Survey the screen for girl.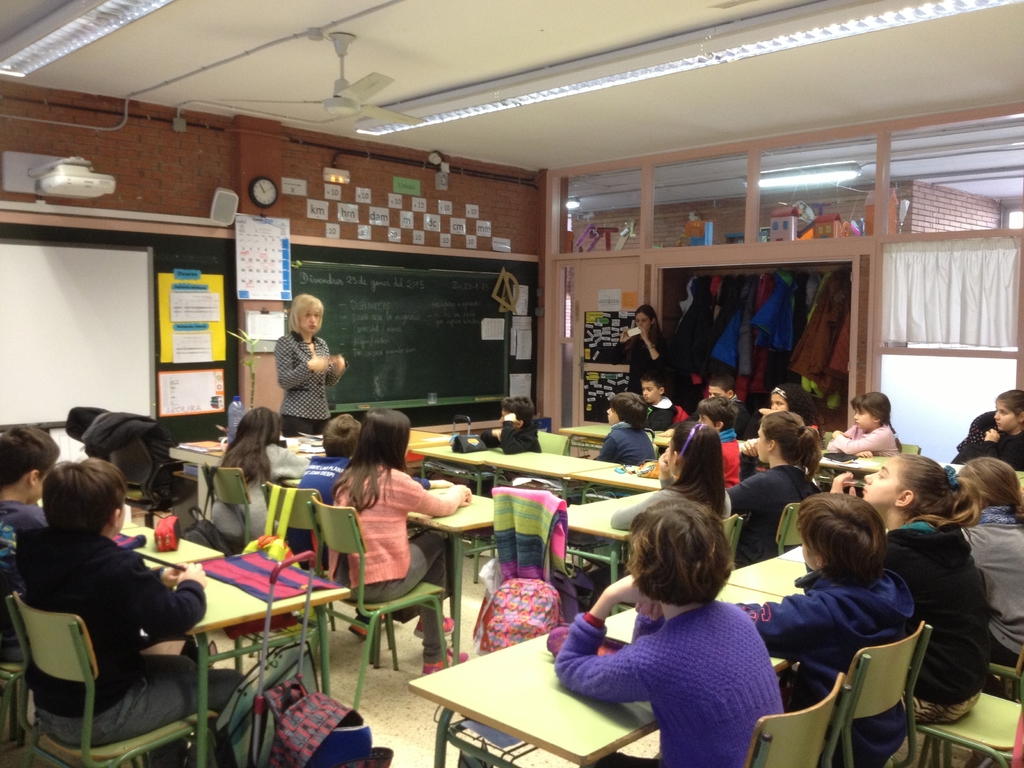
Survey found: BBox(557, 500, 785, 767).
